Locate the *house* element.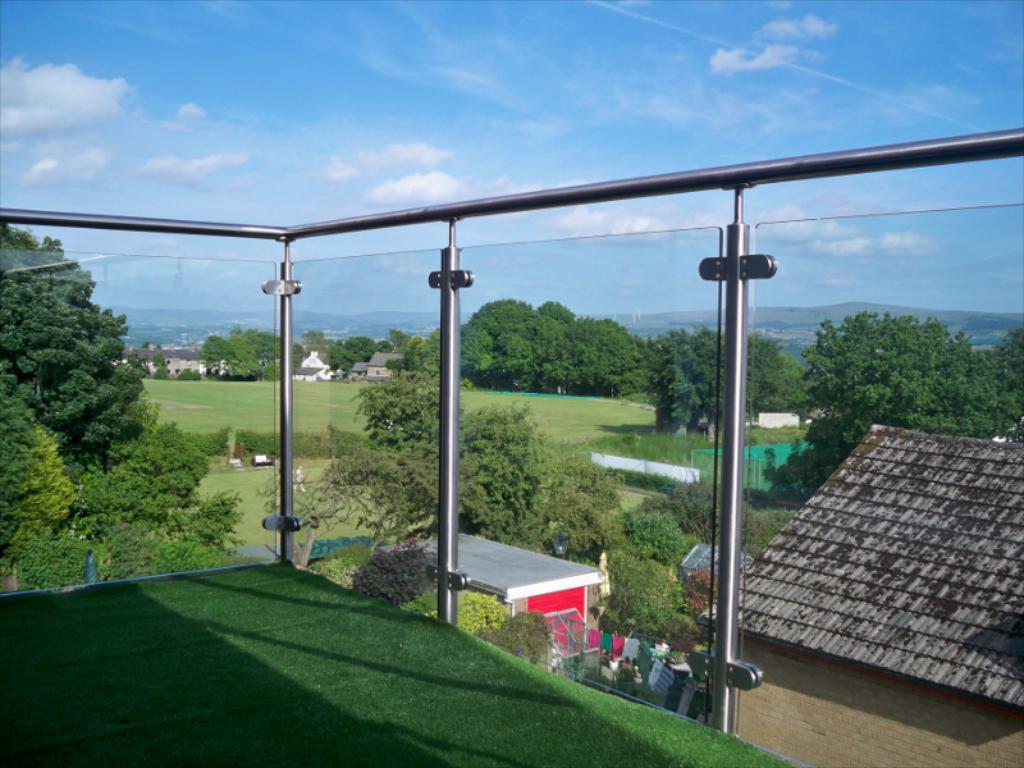
Element bbox: l=760, t=411, r=803, b=424.
